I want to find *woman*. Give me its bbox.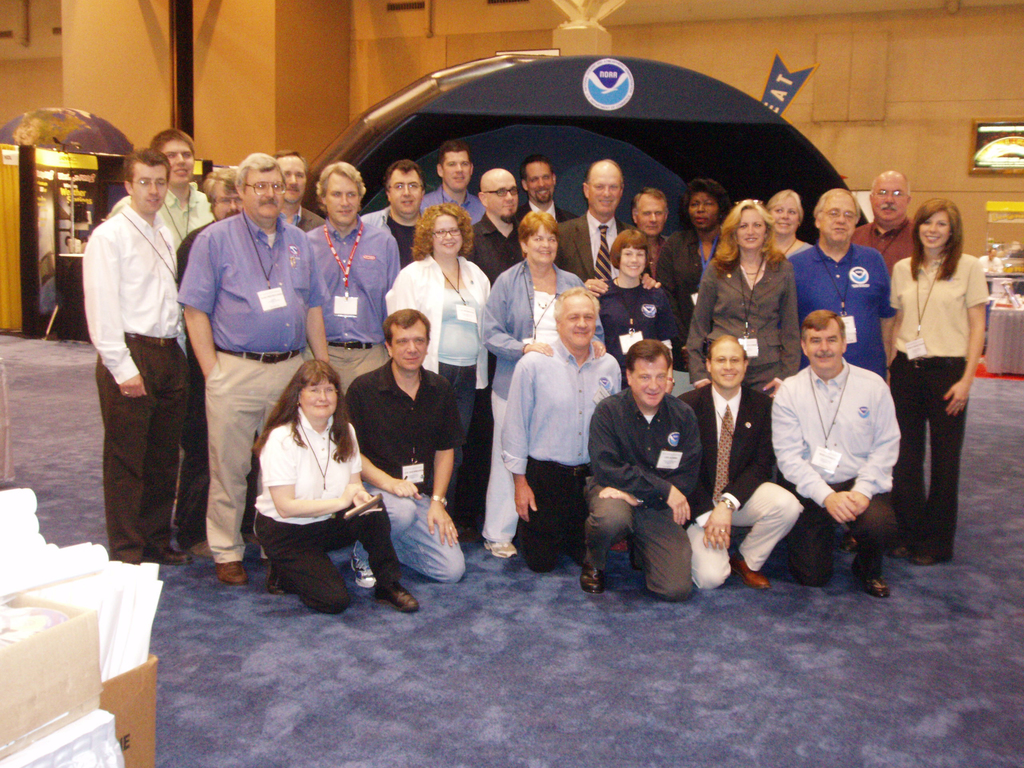
locate(686, 198, 803, 402).
